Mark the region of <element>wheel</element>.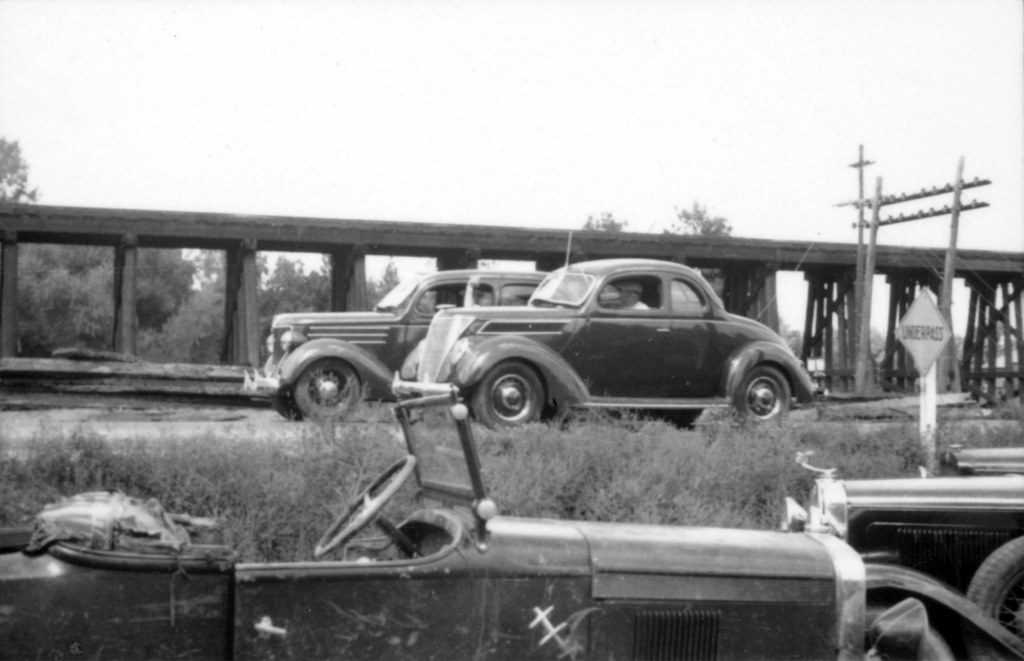
Region: [968,530,1023,658].
